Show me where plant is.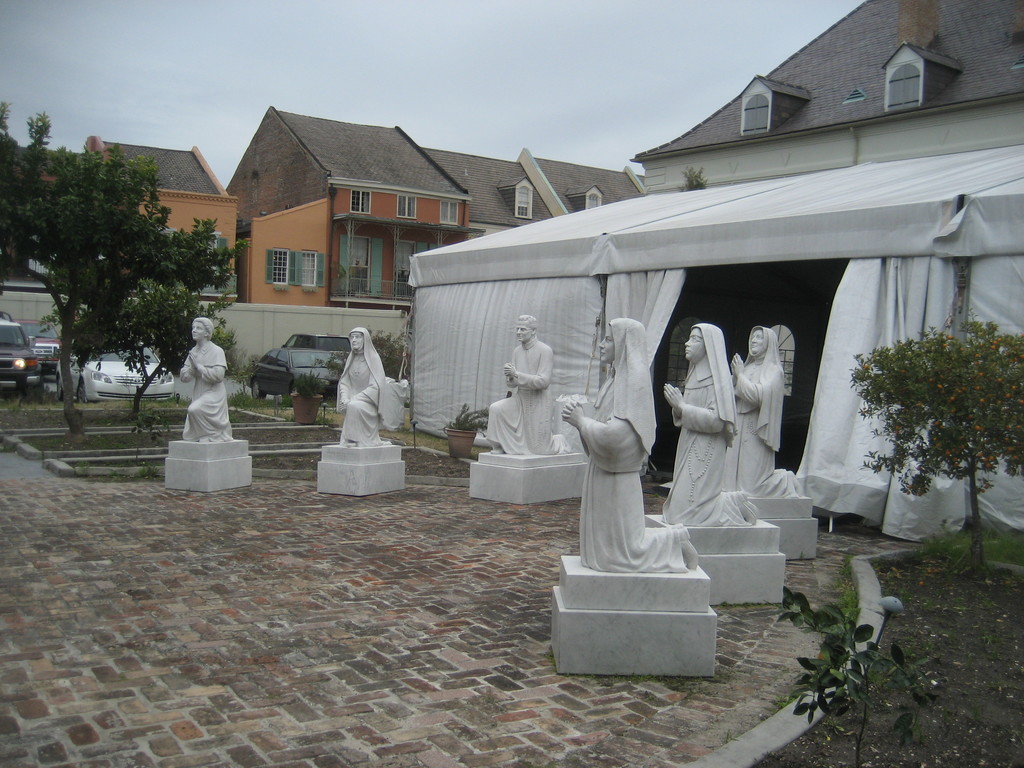
plant is at 108,465,135,483.
